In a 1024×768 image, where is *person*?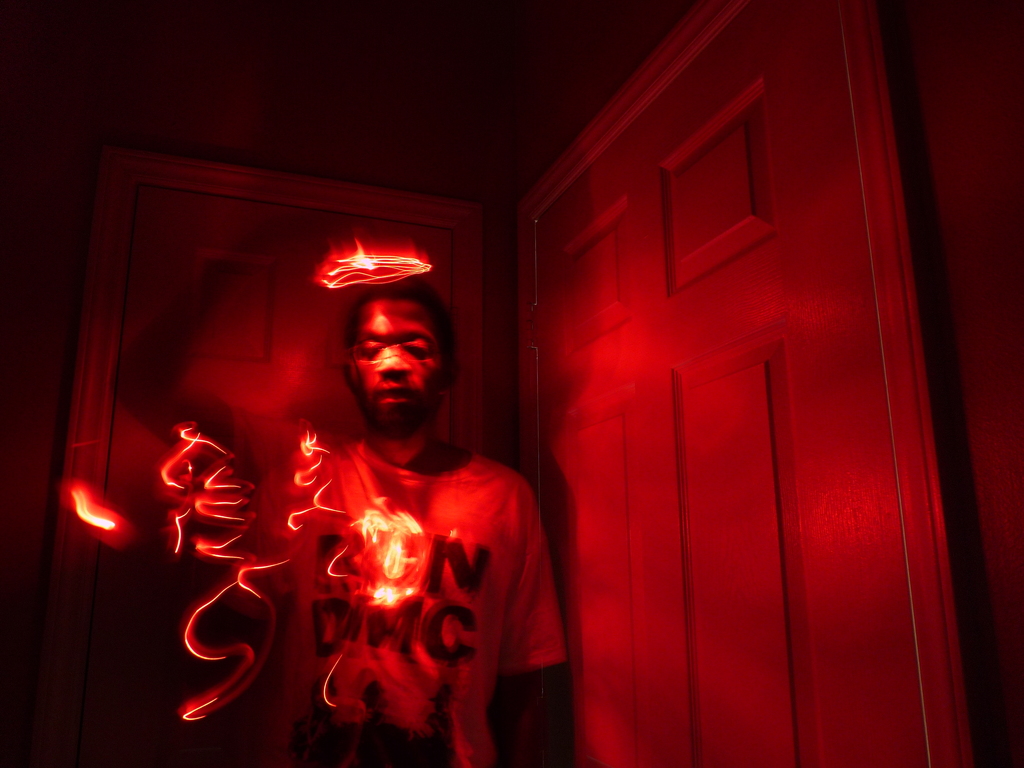
{"left": 112, "top": 222, "right": 566, "bottom": 767}.
